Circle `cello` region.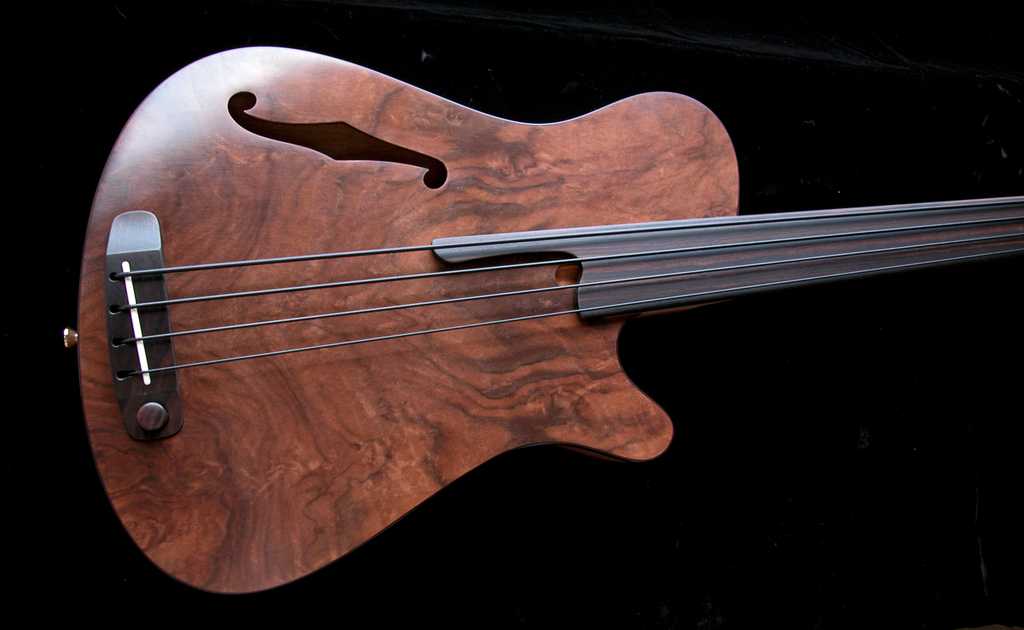
Region: [x1=65, y1=47, x2=1022, y2=597].
